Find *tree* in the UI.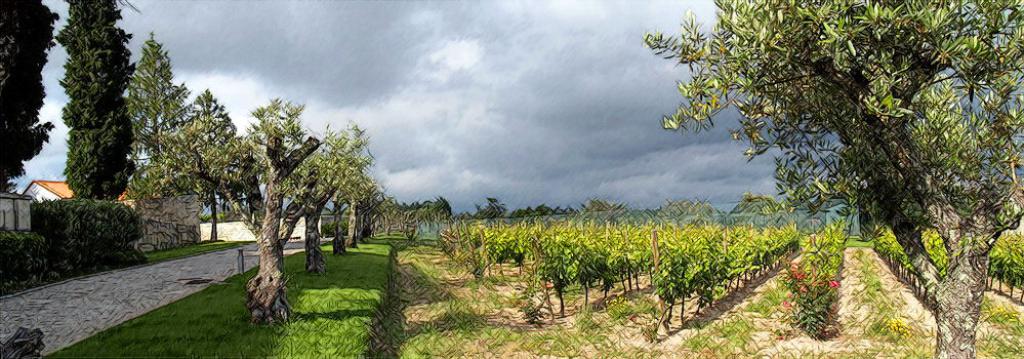
UI element at pyautogui.locateOnScreen(286, 109, 360, 265).
